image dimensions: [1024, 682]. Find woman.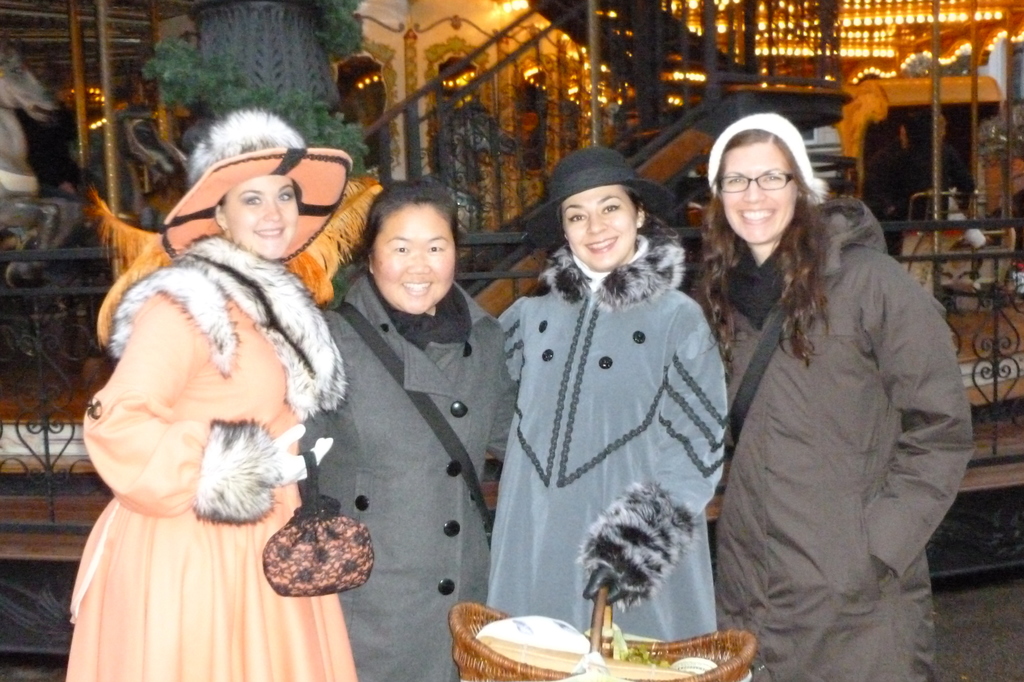
[left=299, top=175, right=519, bottom=681].
